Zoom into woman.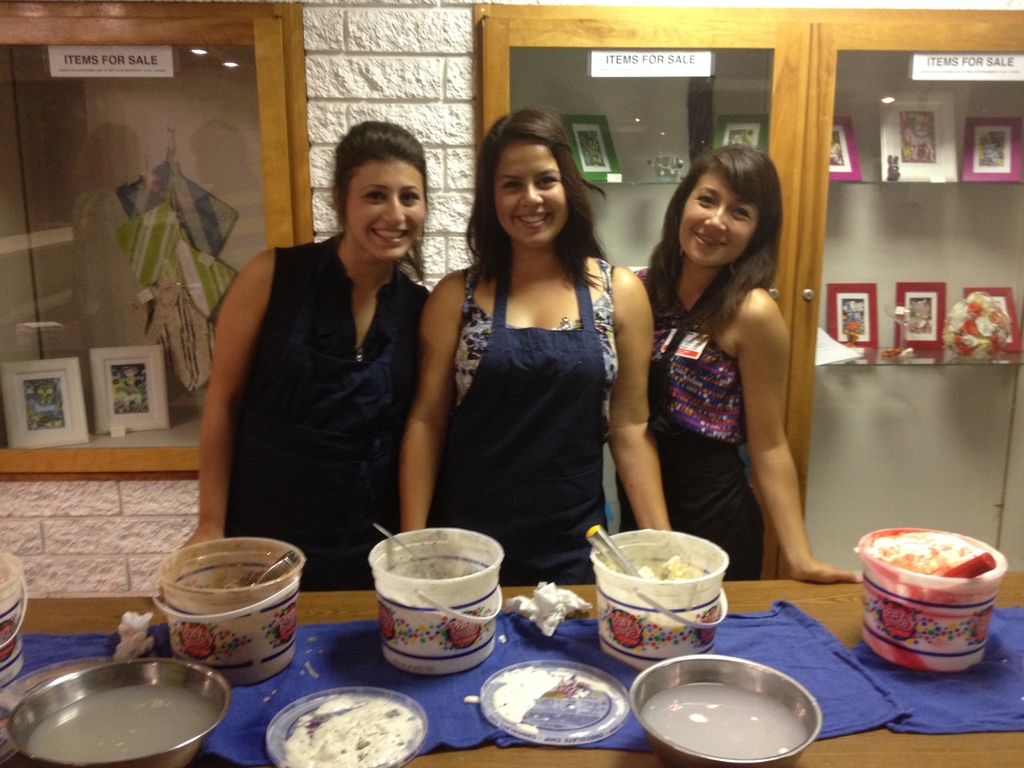
Zoom target: {"x1": 407, "y1": 99, "x2": 644, "y2": 601}.
